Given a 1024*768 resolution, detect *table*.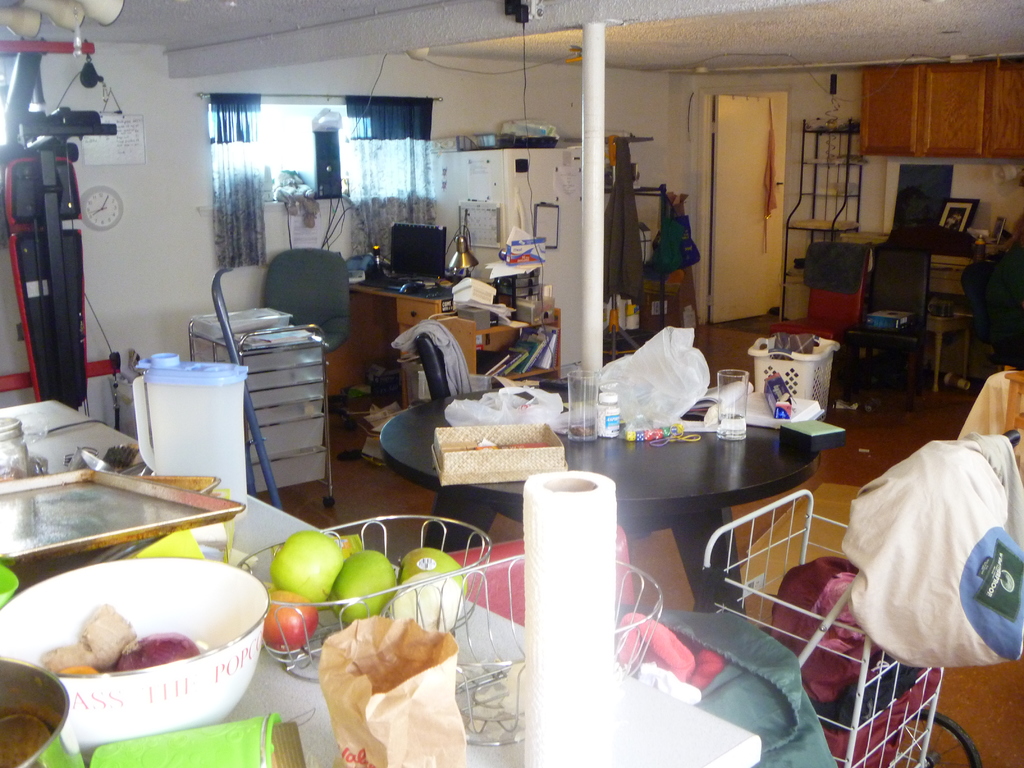
460,366,849,699.
